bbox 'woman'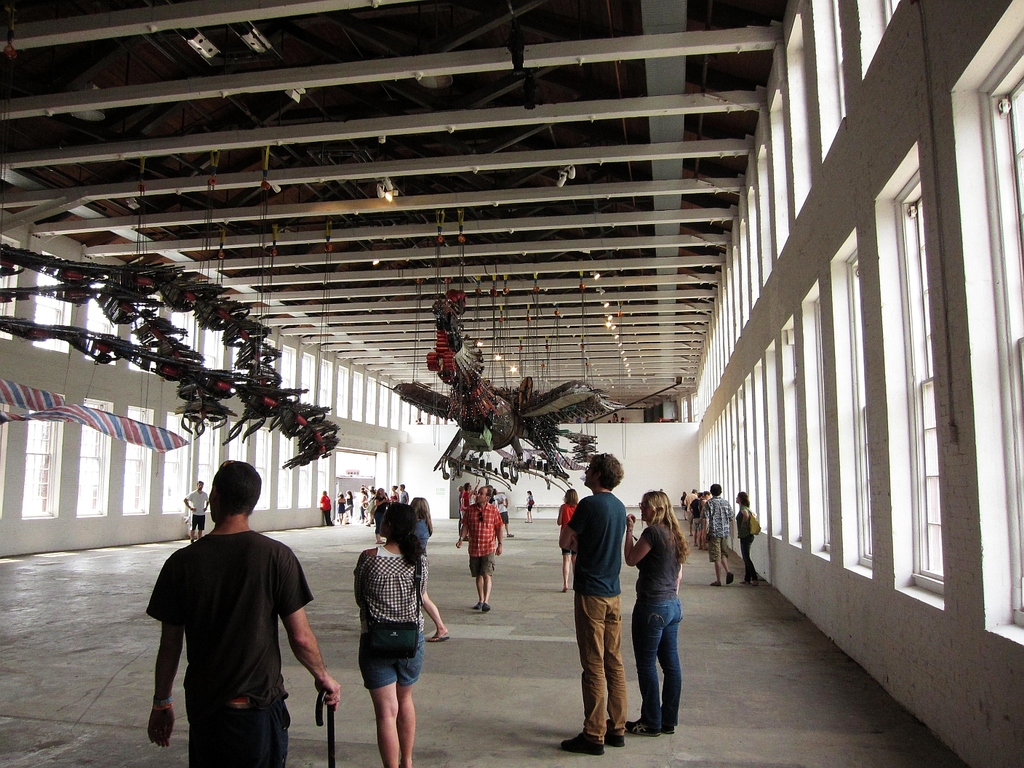
locate(622, 487, 683, 741)
